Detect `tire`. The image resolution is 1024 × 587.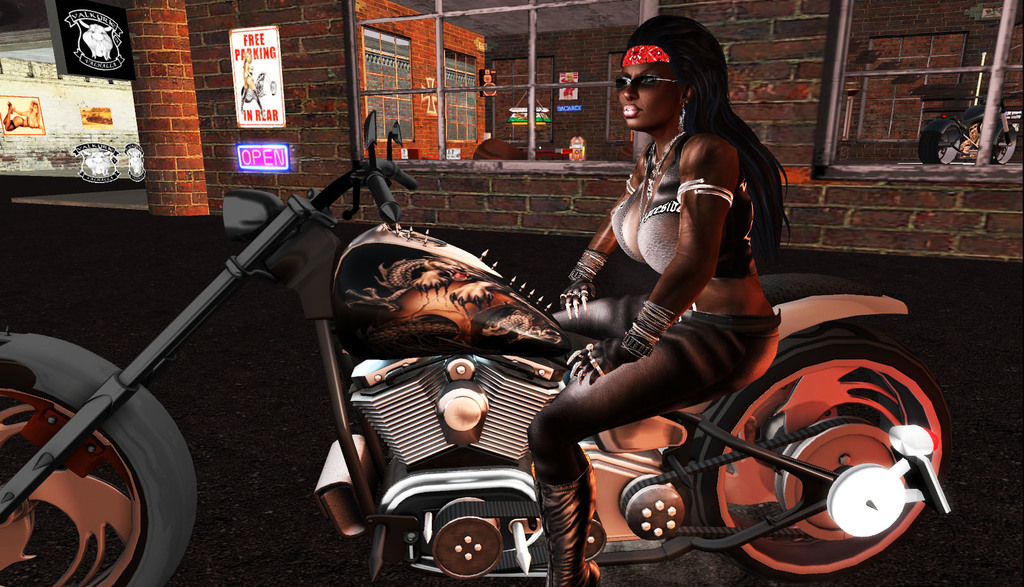
box=[4, 314, 211, 586].
